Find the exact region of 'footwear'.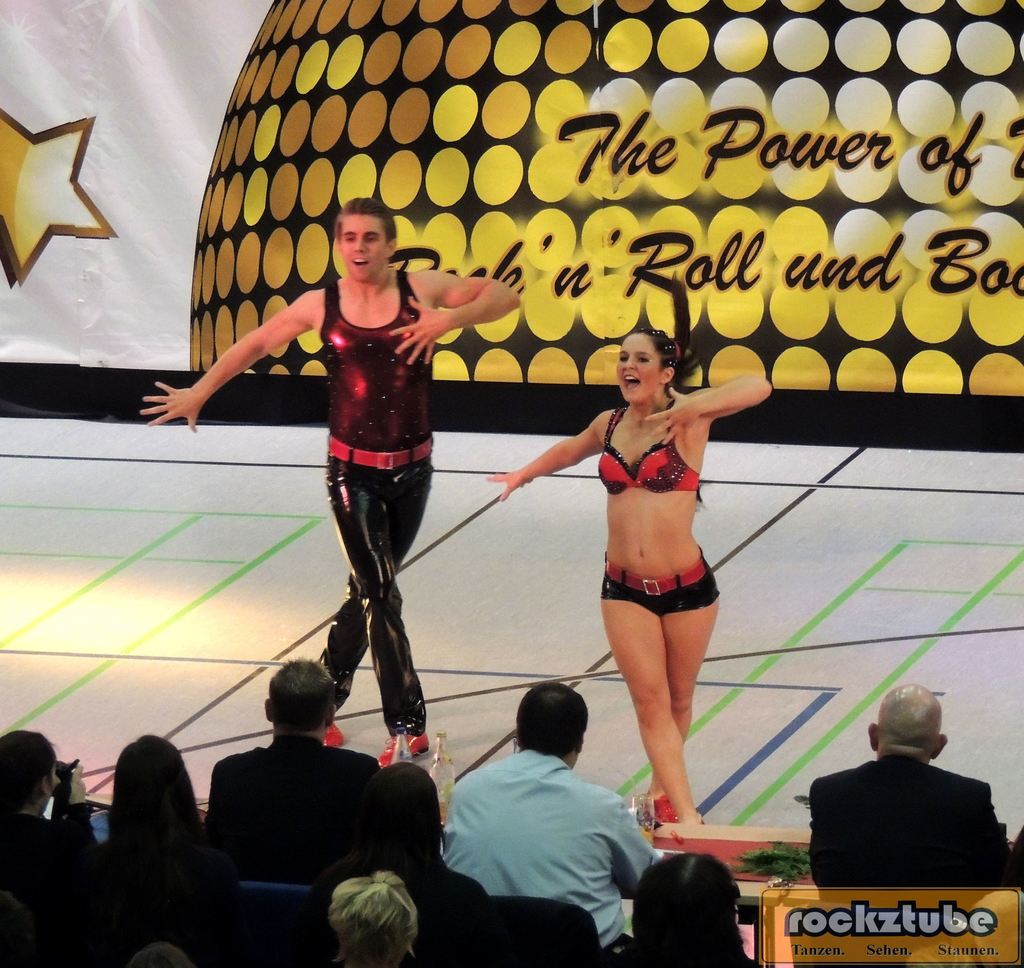
Exact region: 651 795 678 828.
